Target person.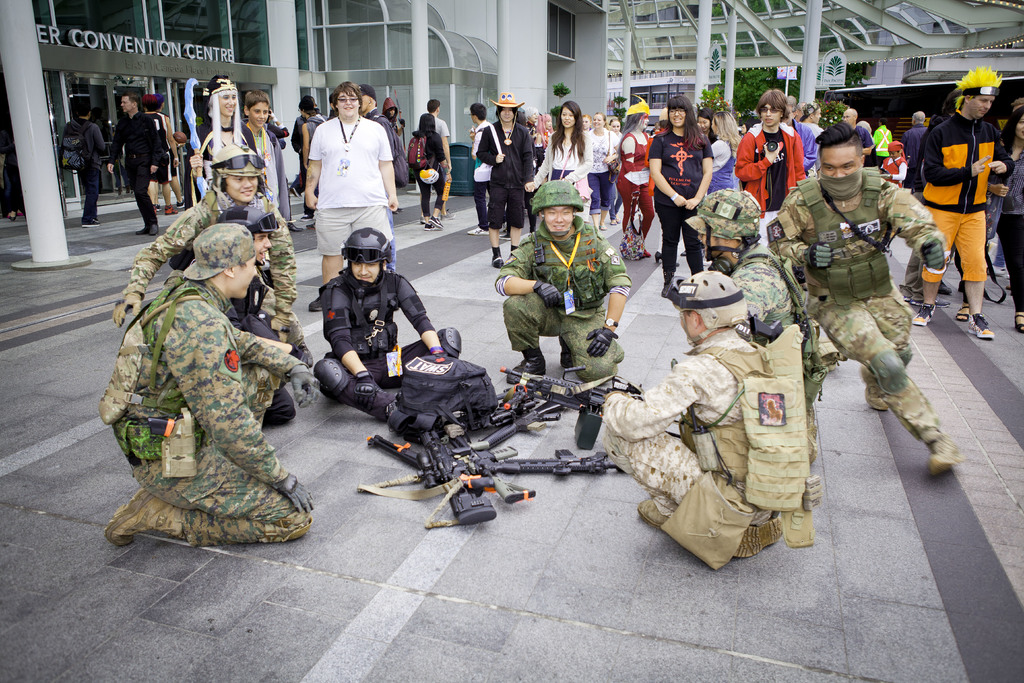
Target region: crop(528, 100, 593, 186).
